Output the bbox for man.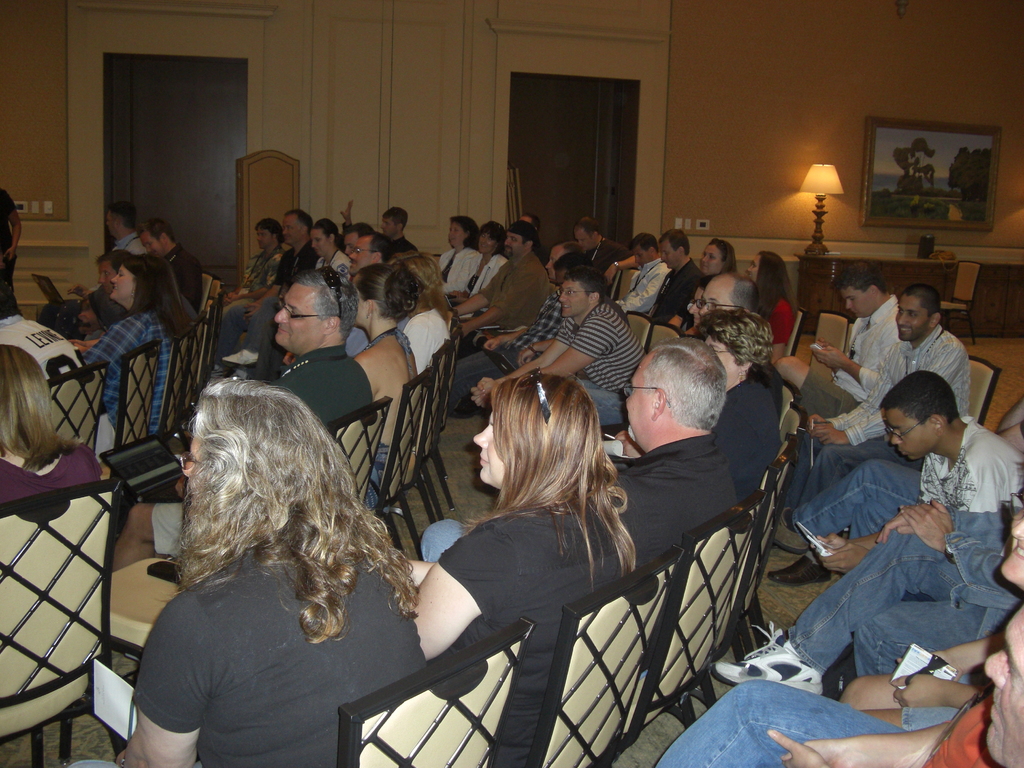
575, 216, 641, 296.
